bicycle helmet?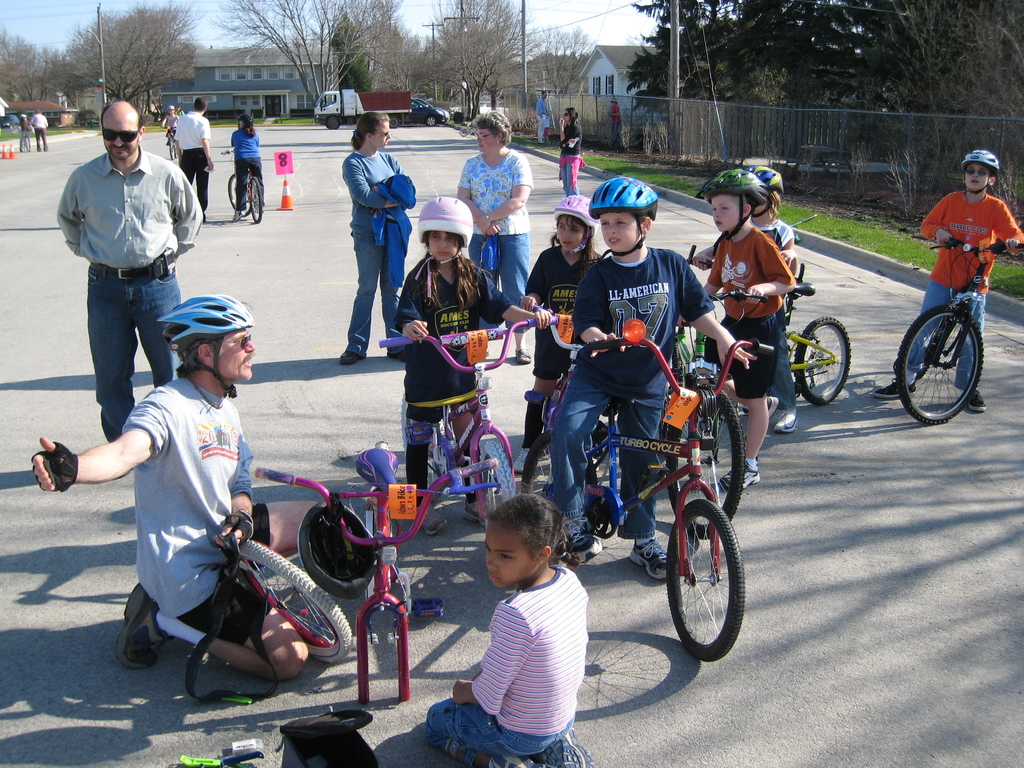
crop(698, 171, 765, 203)
